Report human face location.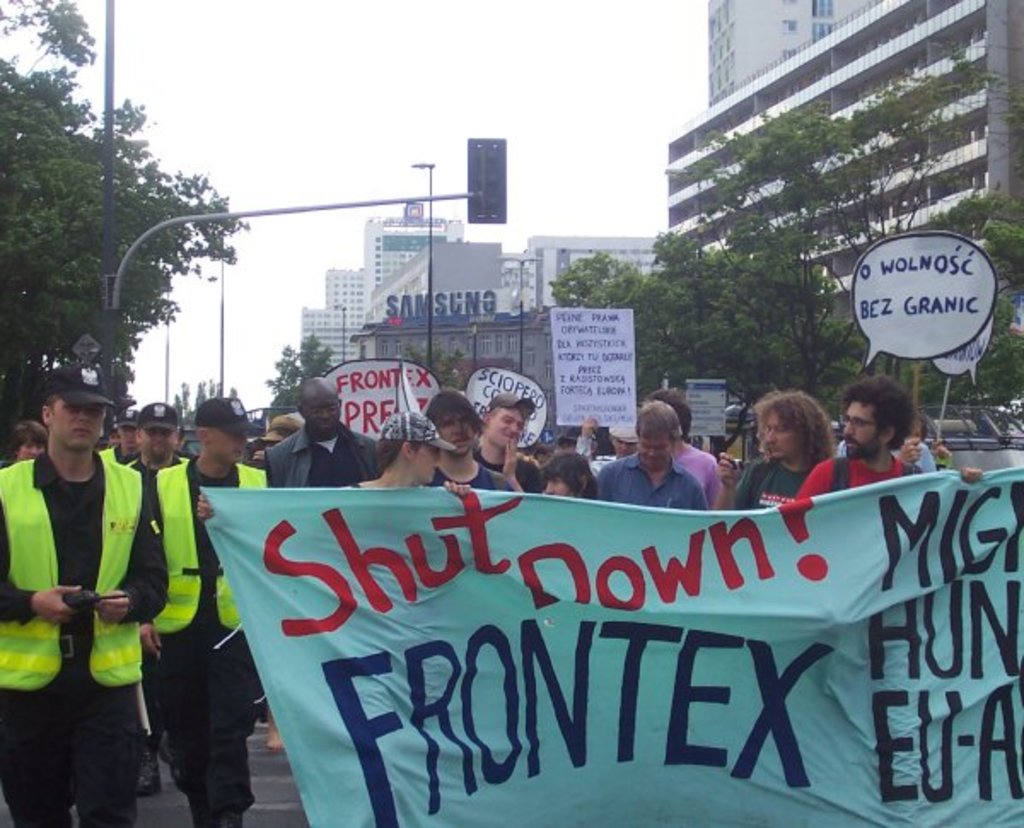
Report: x1=205 y1=427 x2=249 y2=458.
